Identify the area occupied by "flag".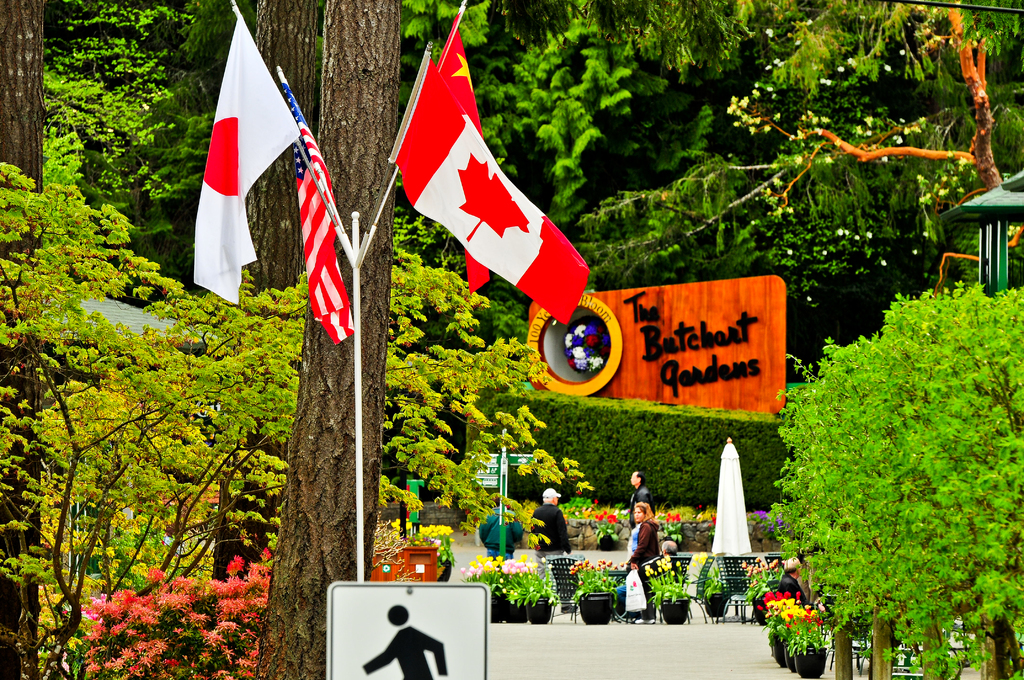
Area: x1=396, y1=49, x2=593, y2=324.
